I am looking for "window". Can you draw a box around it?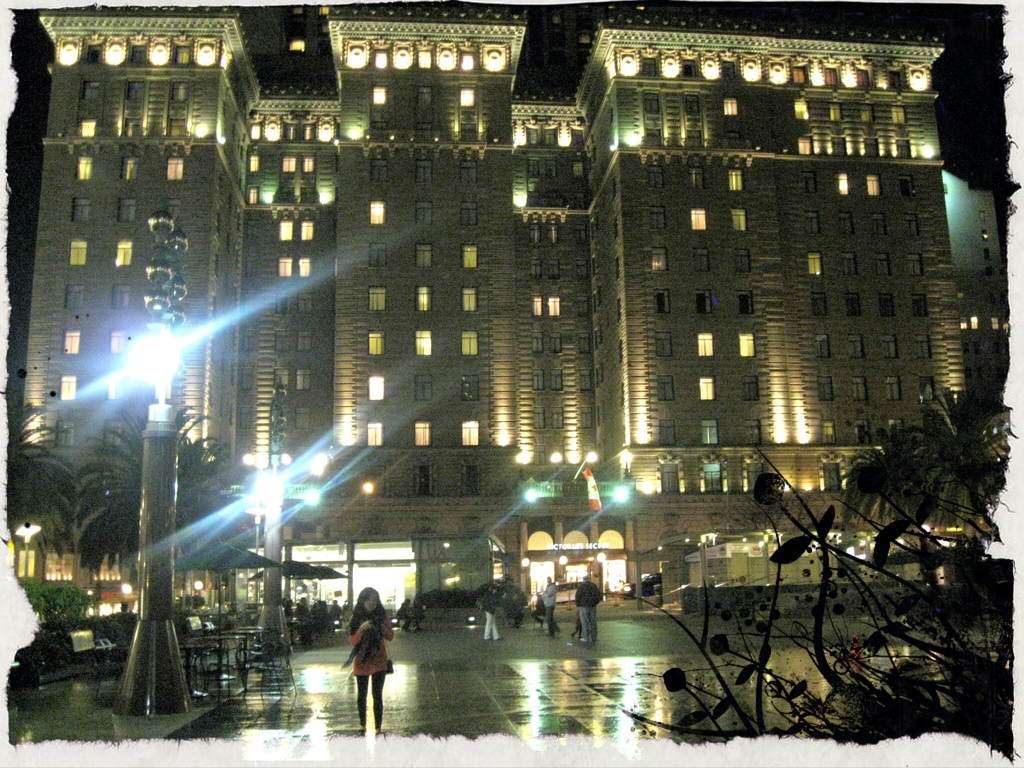
Sure, the bounding box is {"left": 411, "top": 417, "right": 433, "bottom": 449}.
